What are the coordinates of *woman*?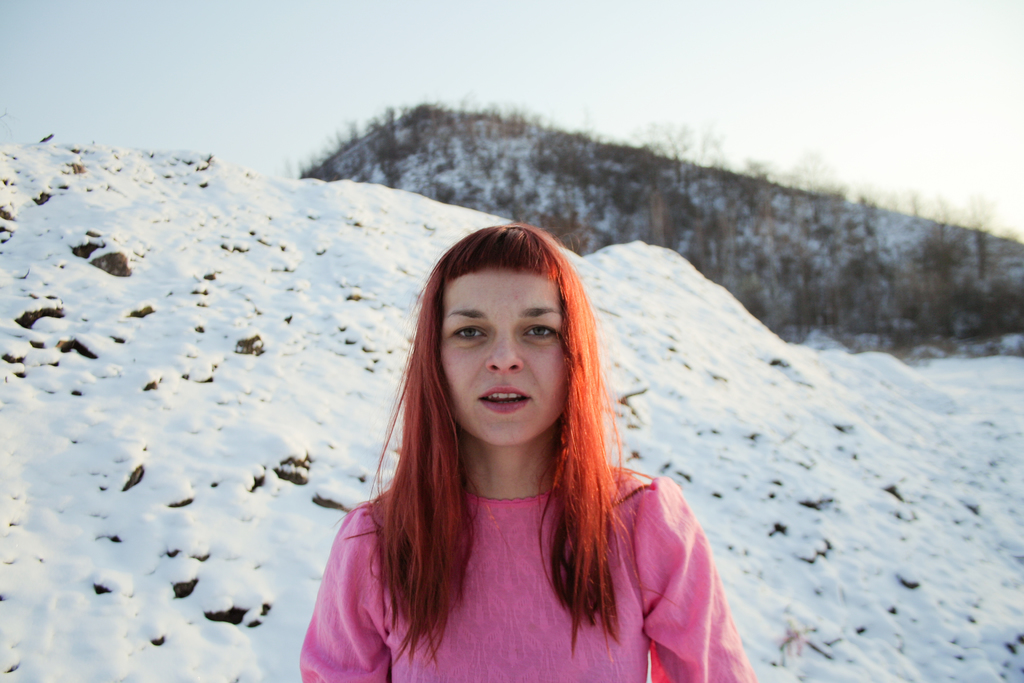
[left=243, top=214, right=818, bottom=682].
